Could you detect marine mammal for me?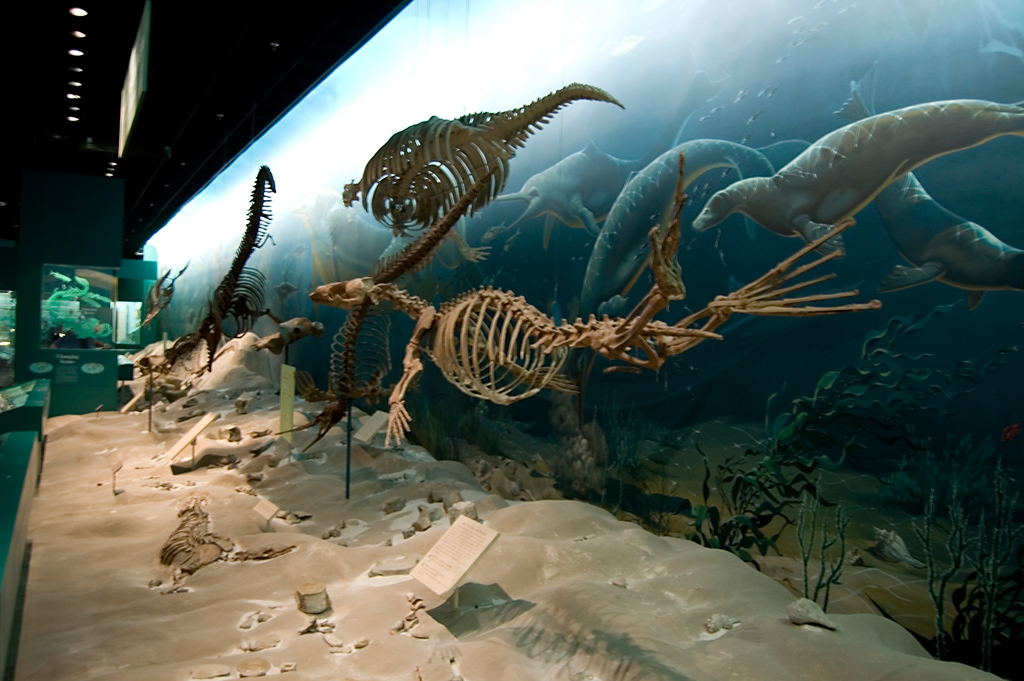
Detection result: left=573, top=138, right=789, bottom=341.
